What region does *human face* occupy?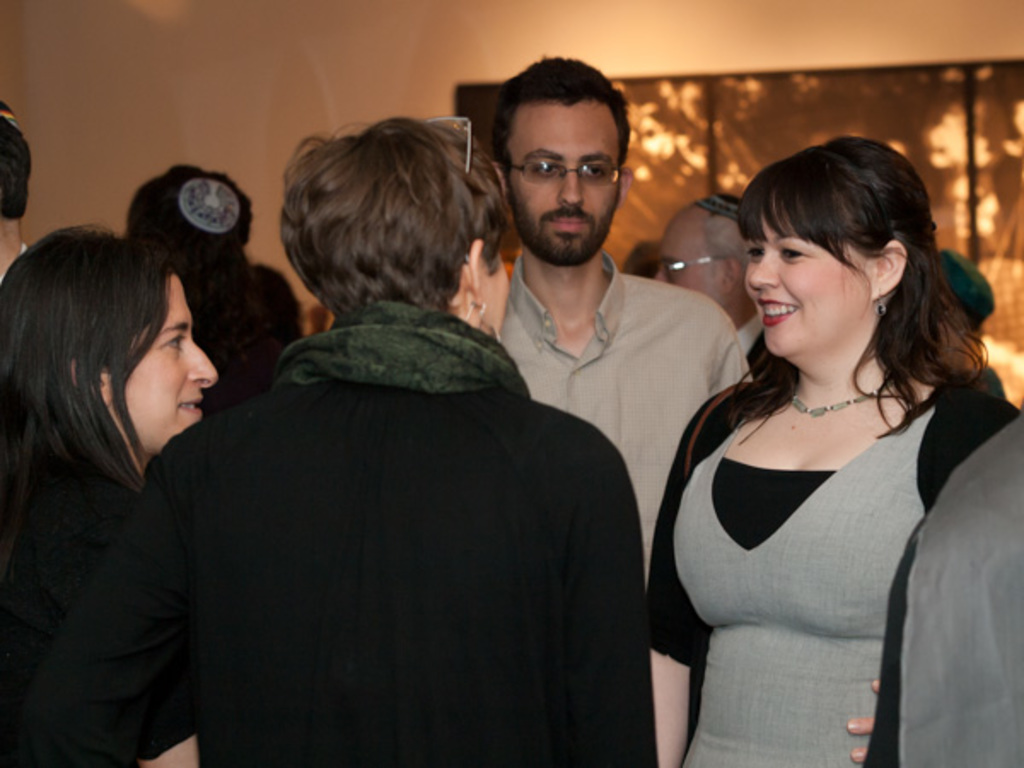
481, 230, 512, 341.
